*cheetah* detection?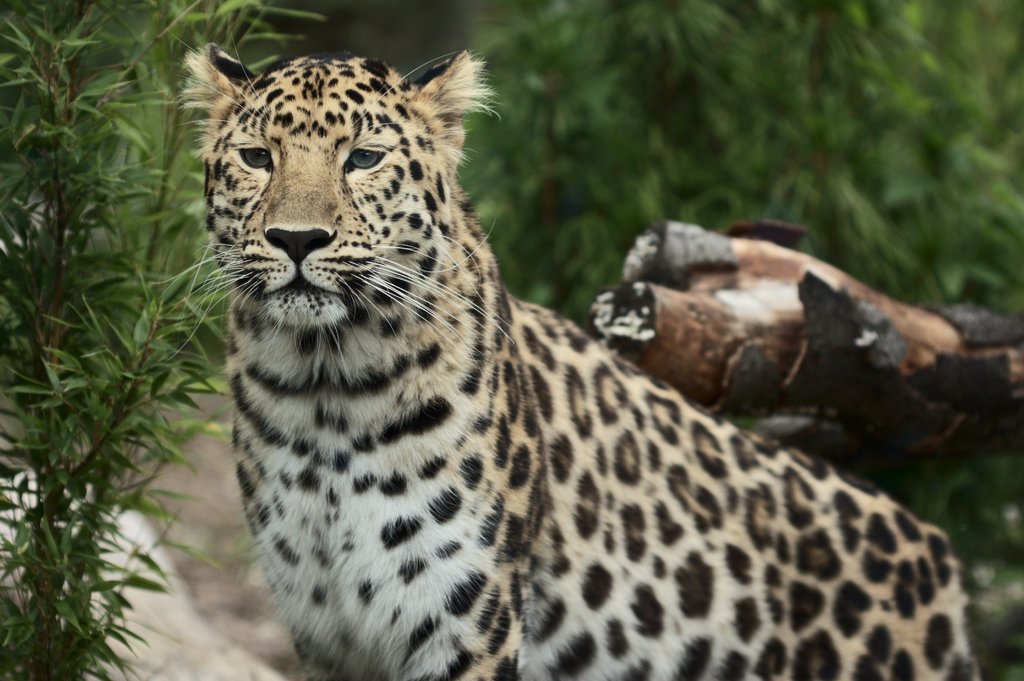
174:36:993:680
